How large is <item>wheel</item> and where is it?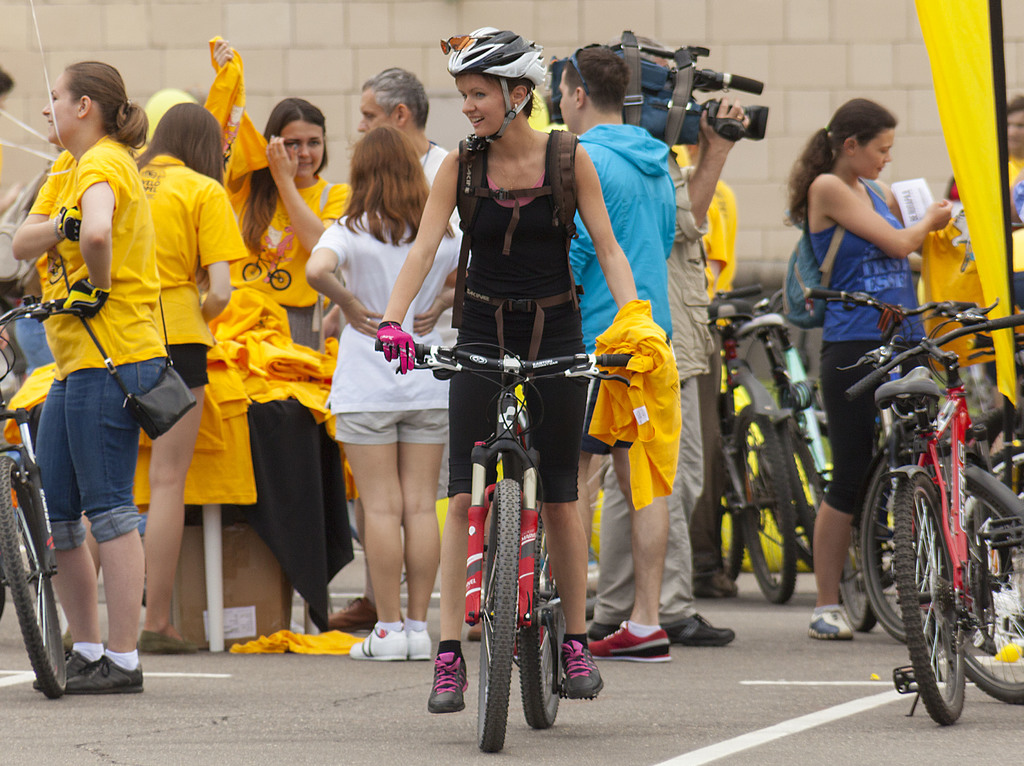
Bounding box: {"x1": 902, "y1": 477, "x2": 989, "y2": 725}.
